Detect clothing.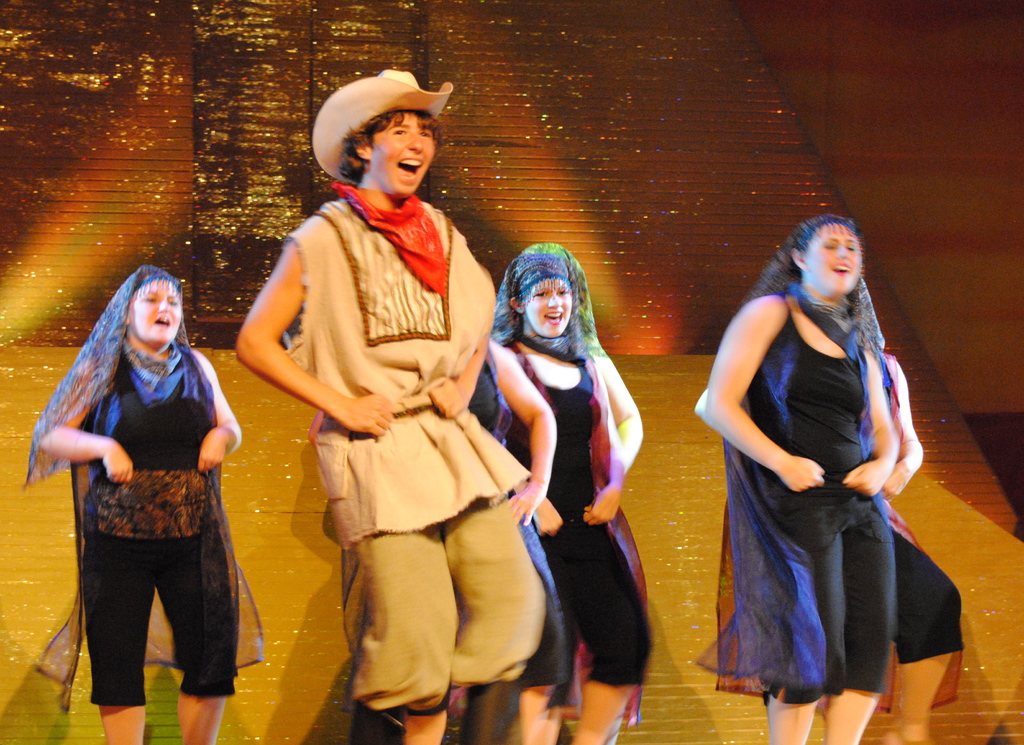
Detected at locate(21, 317, 267, 710).
